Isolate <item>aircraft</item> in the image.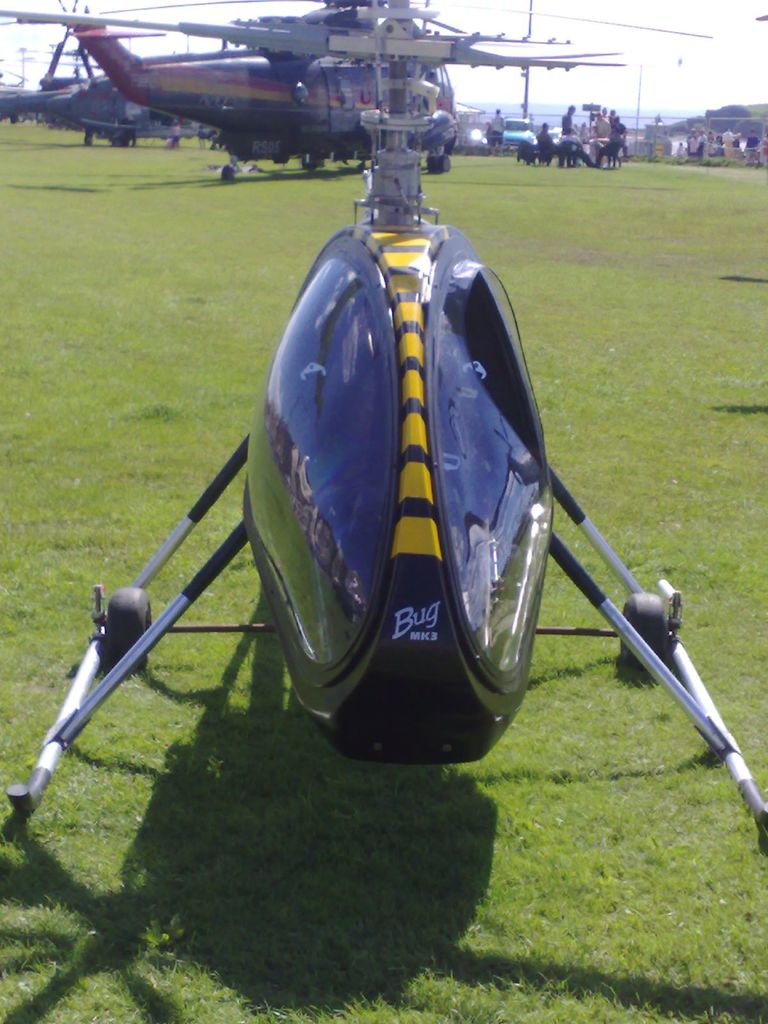
Isolated region: l=7, t=39, r=212, b=146.
